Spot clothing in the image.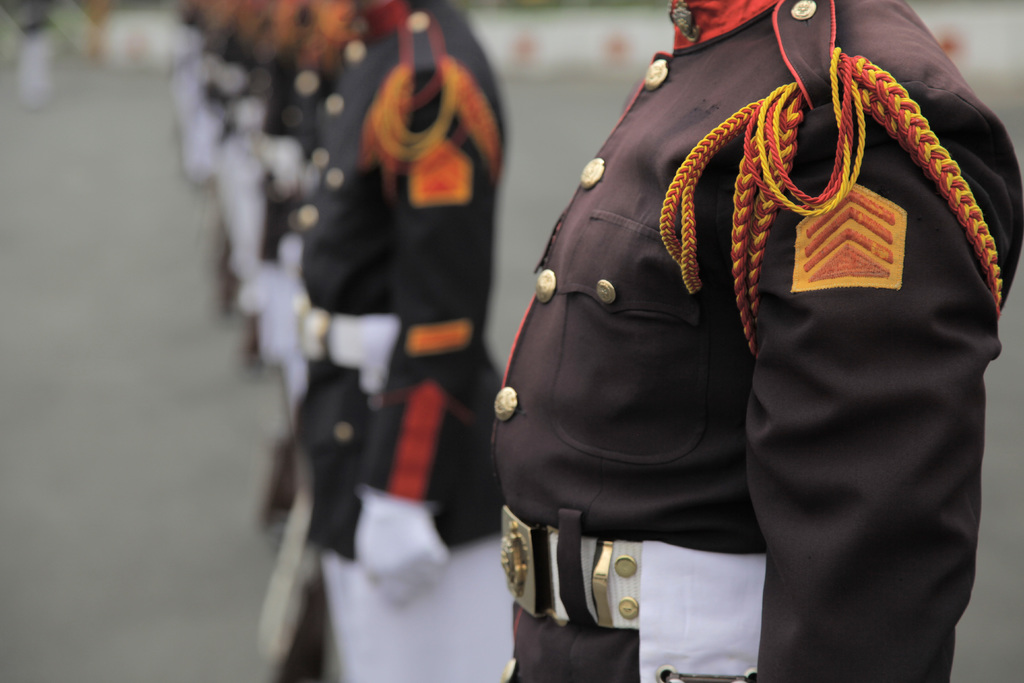
clothing found at l=490, t=0, r=1023, b=682.
